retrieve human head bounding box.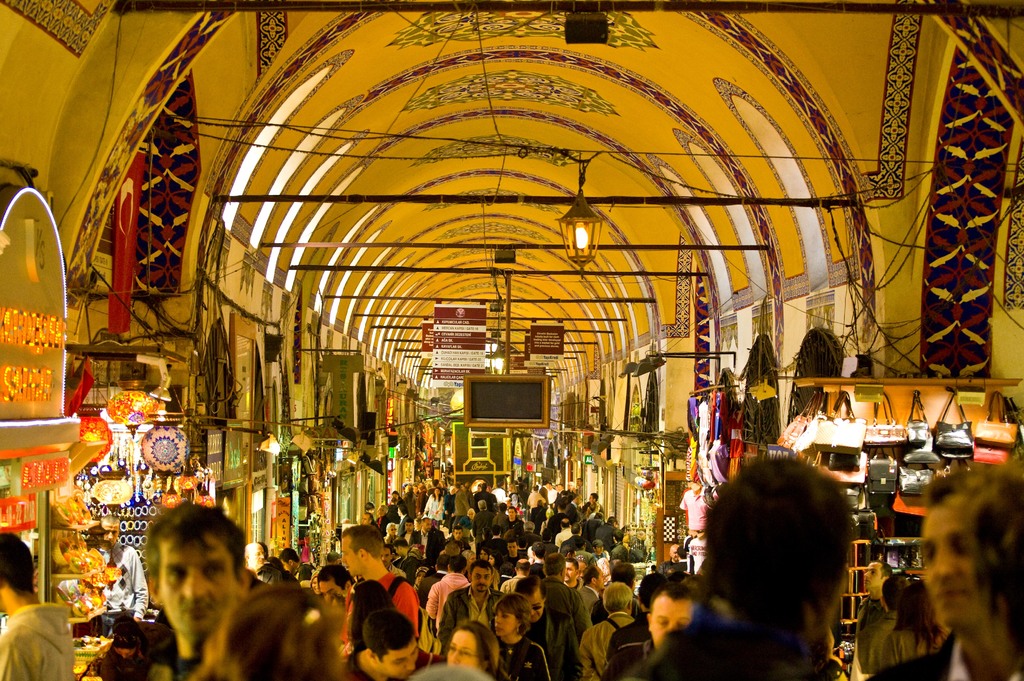
Bounding box: [491,592,534,639].
